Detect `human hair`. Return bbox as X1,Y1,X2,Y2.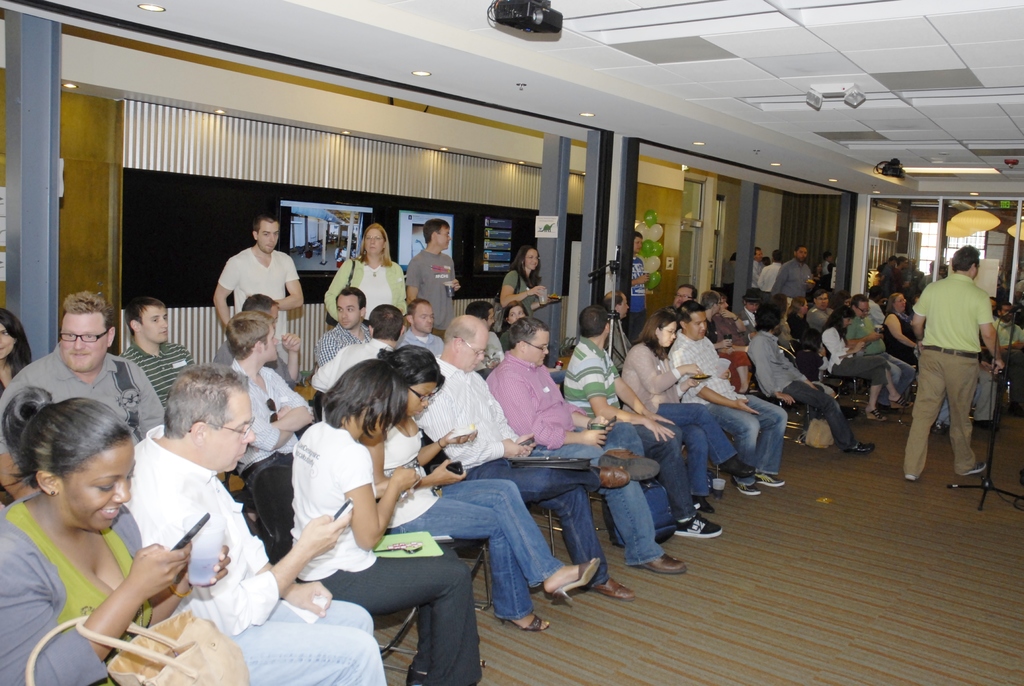
60,289,116,344.
